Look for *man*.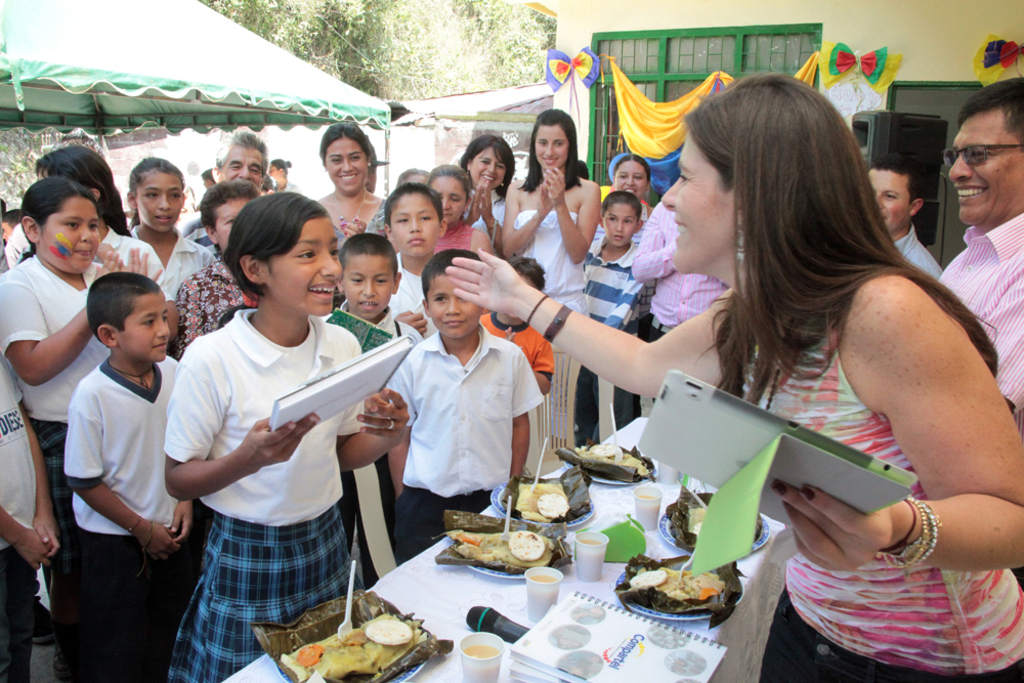
Found: l=630, t=191, r=730, b=342.
